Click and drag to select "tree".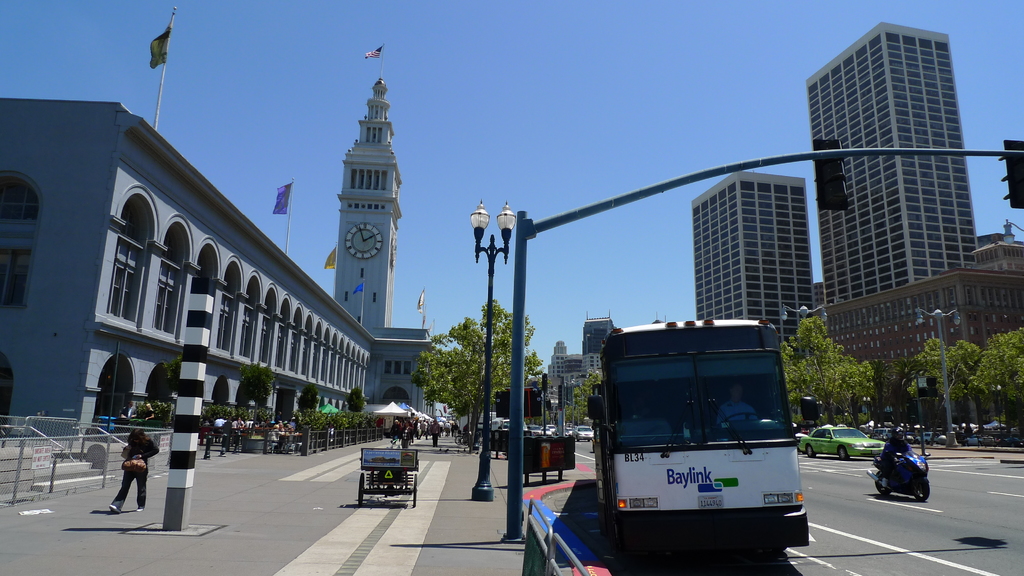
Selection: 968:330:1015:437.
